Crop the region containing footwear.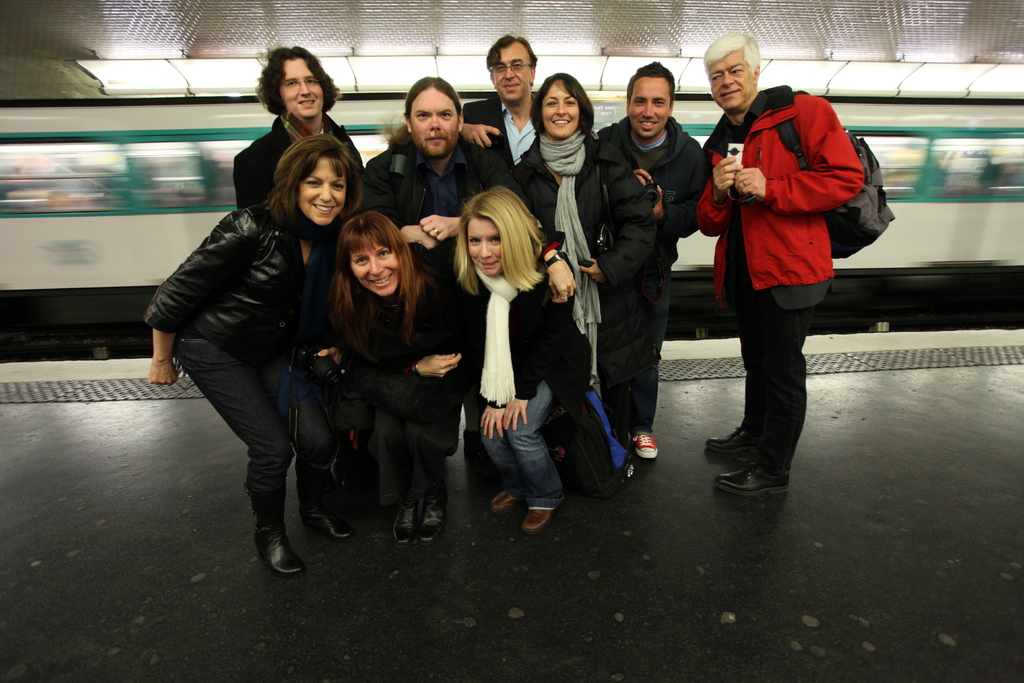
Crop region: box=[716, 419, 793, 491].
